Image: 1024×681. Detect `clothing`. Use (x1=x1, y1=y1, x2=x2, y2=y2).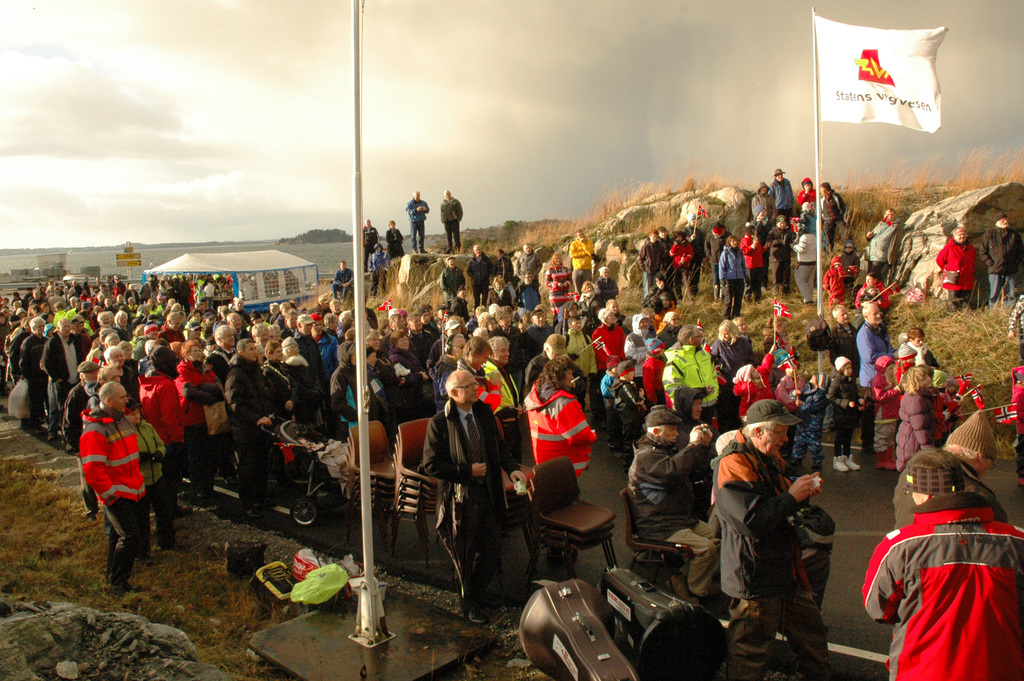
(x1=434, y1=366, x2=458, y2=424).
